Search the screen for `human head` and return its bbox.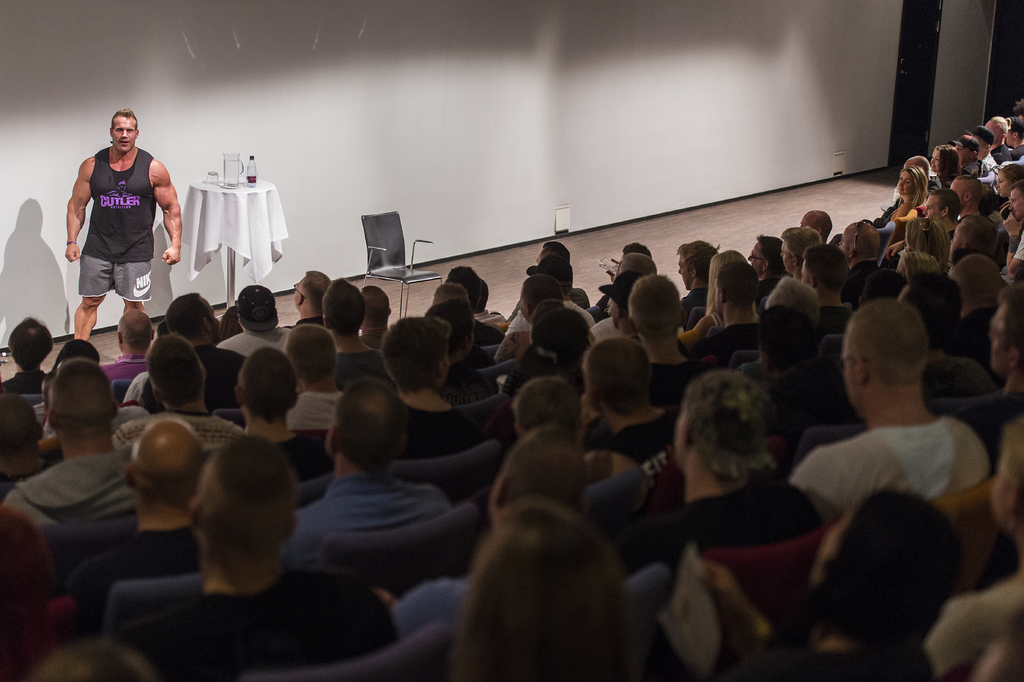
Found: locate(125, 414, 204, 503).
